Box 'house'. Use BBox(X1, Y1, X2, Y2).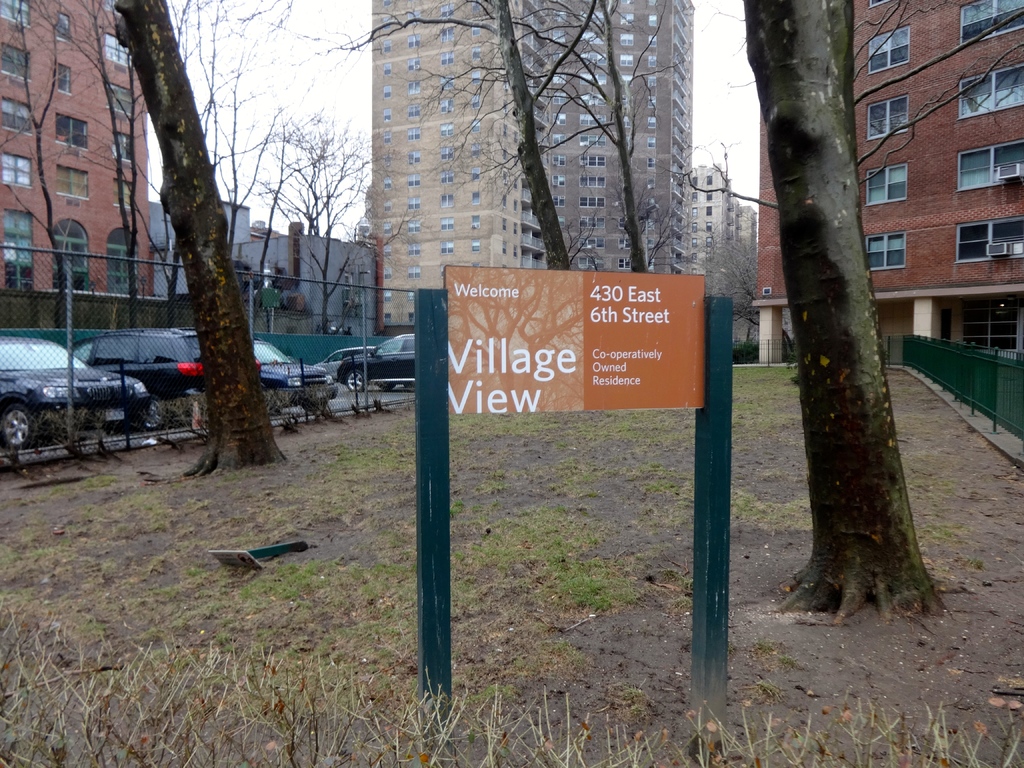
BBox(748, 0, 1023, 369).
